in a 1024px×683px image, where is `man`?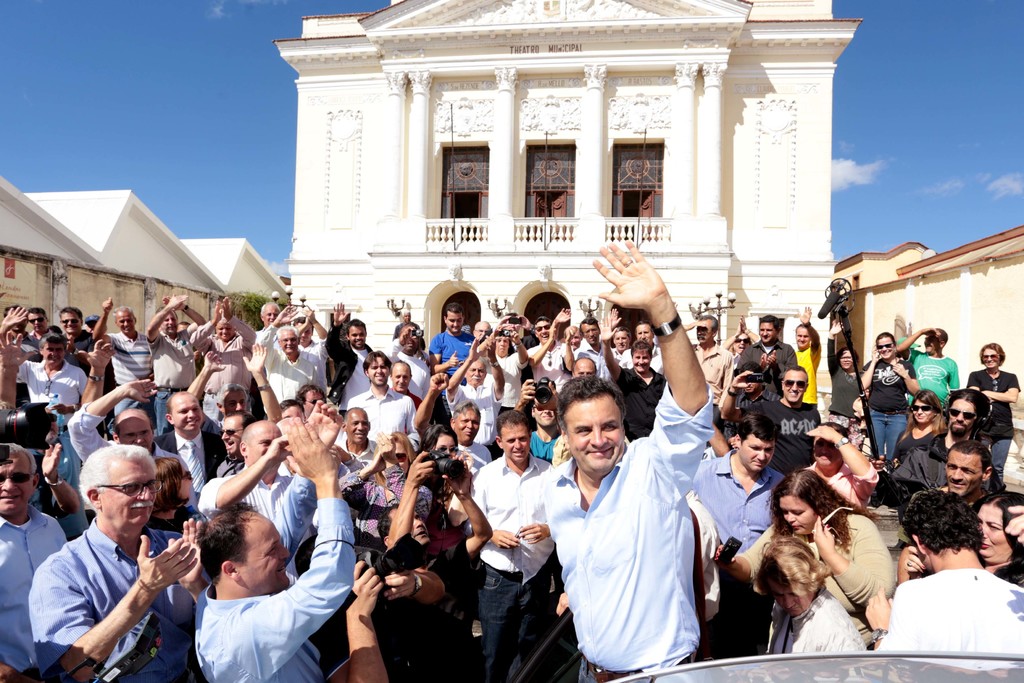
left=788, top=304, right=820, bottom=402.
